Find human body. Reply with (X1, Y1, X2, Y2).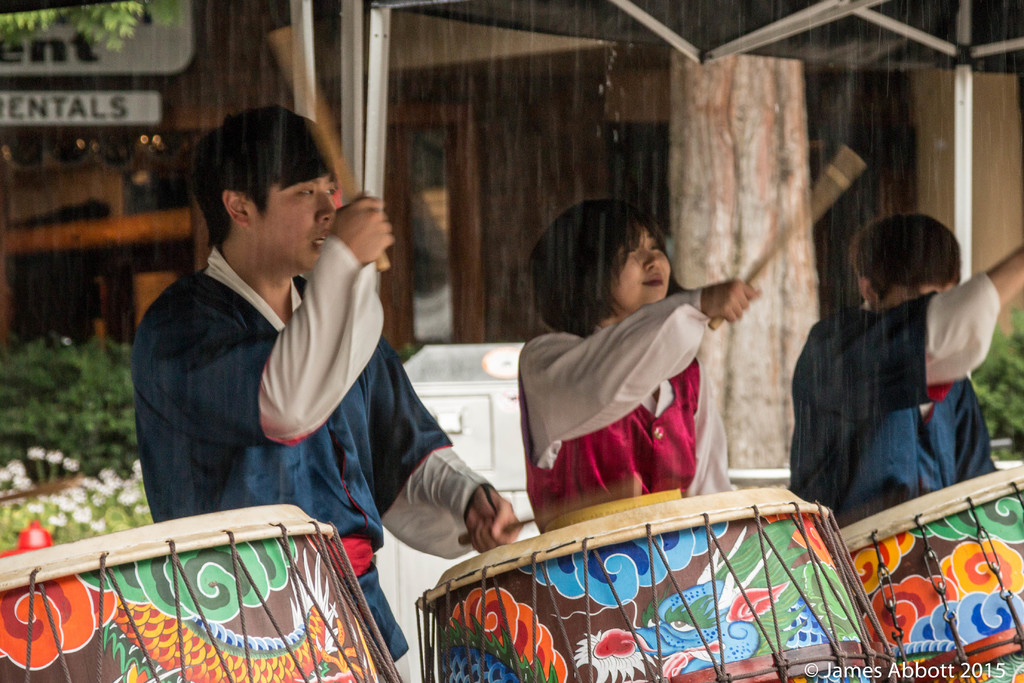
(515, 278, 765, 538).
